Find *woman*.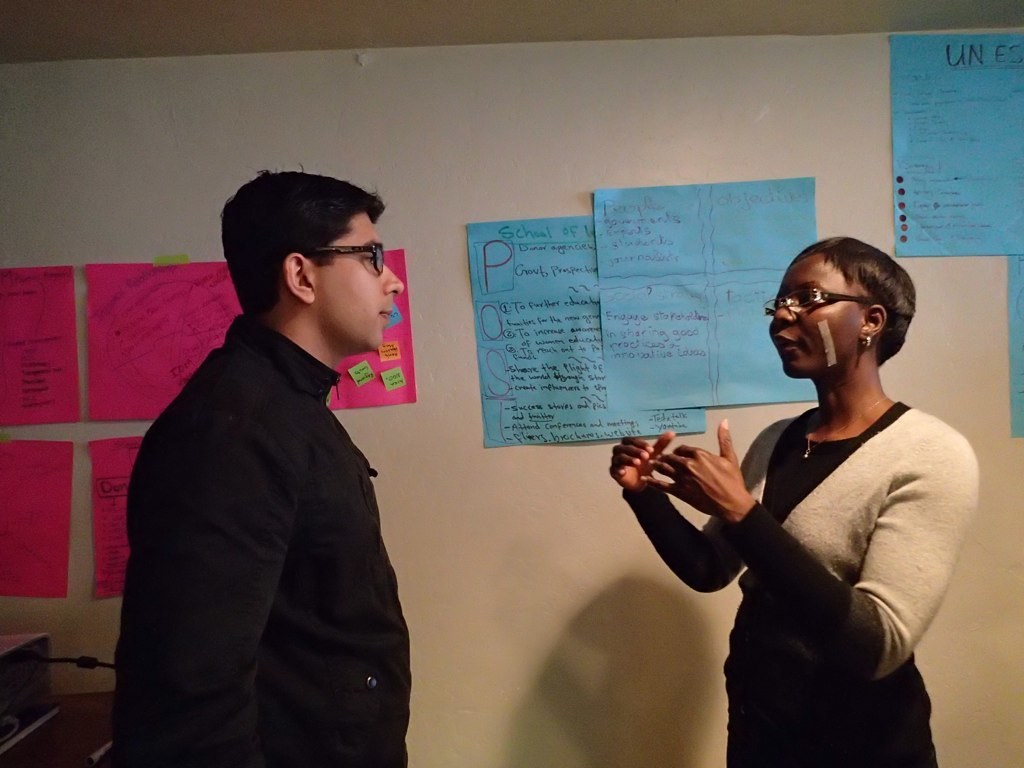
crop(644, 213, 968, 767).
